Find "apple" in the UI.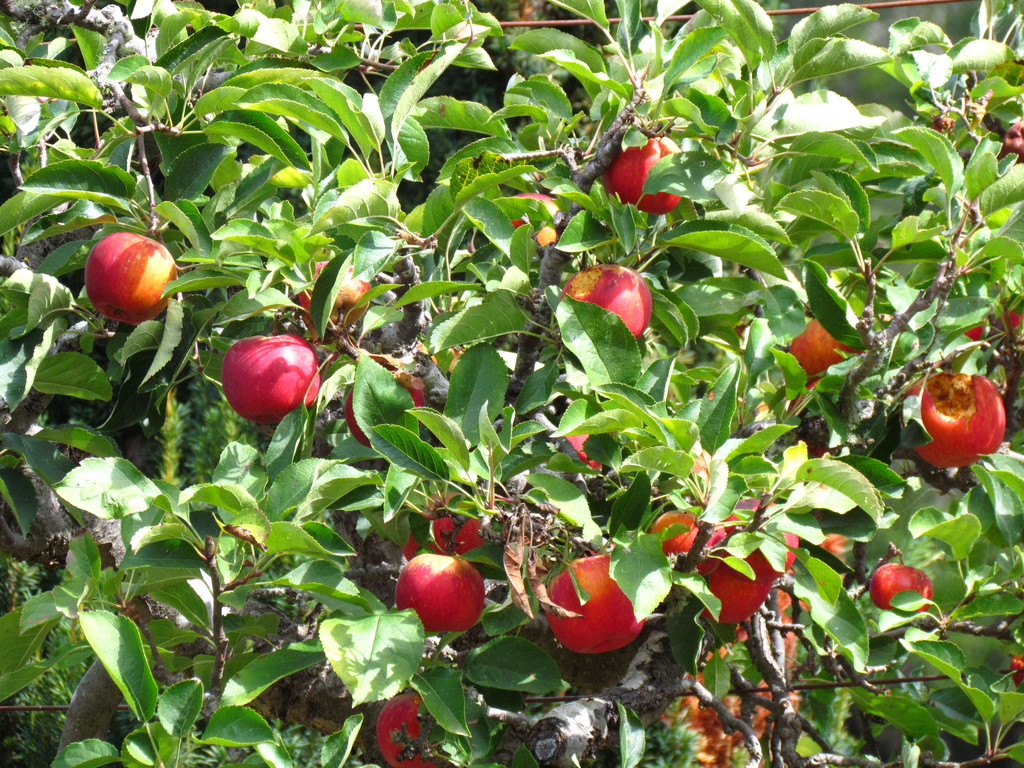
UI element at locate(565, 429, 609, 466).
